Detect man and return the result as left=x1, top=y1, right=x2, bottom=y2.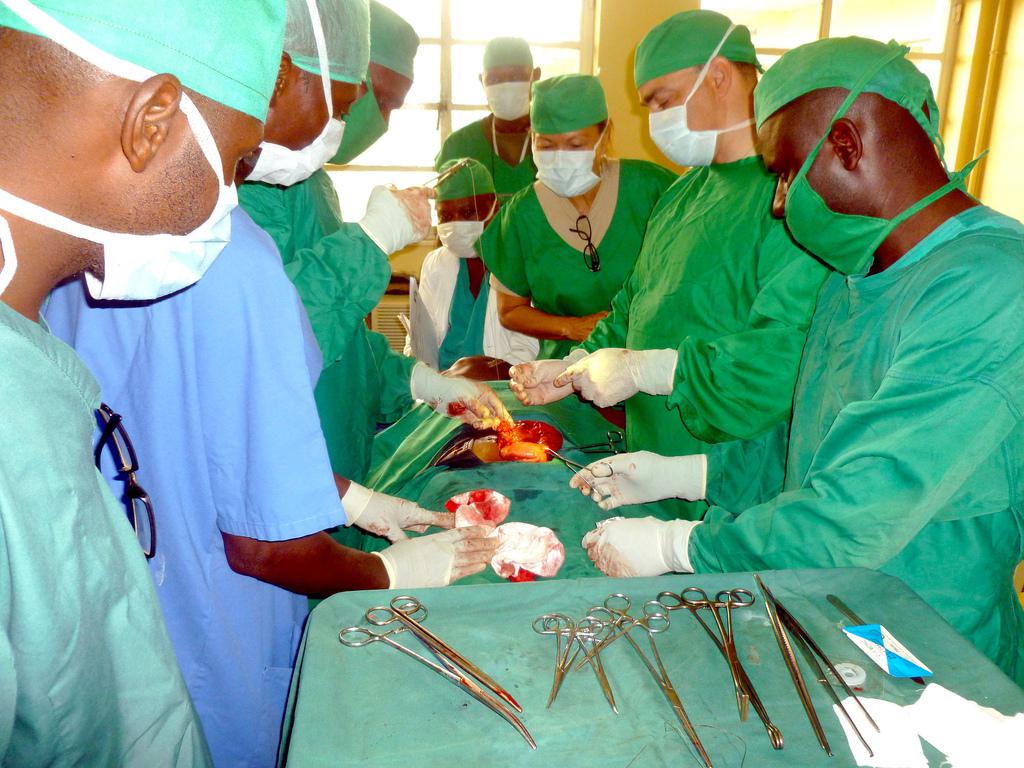
left=27, top=0, right=507, bottom=767.
